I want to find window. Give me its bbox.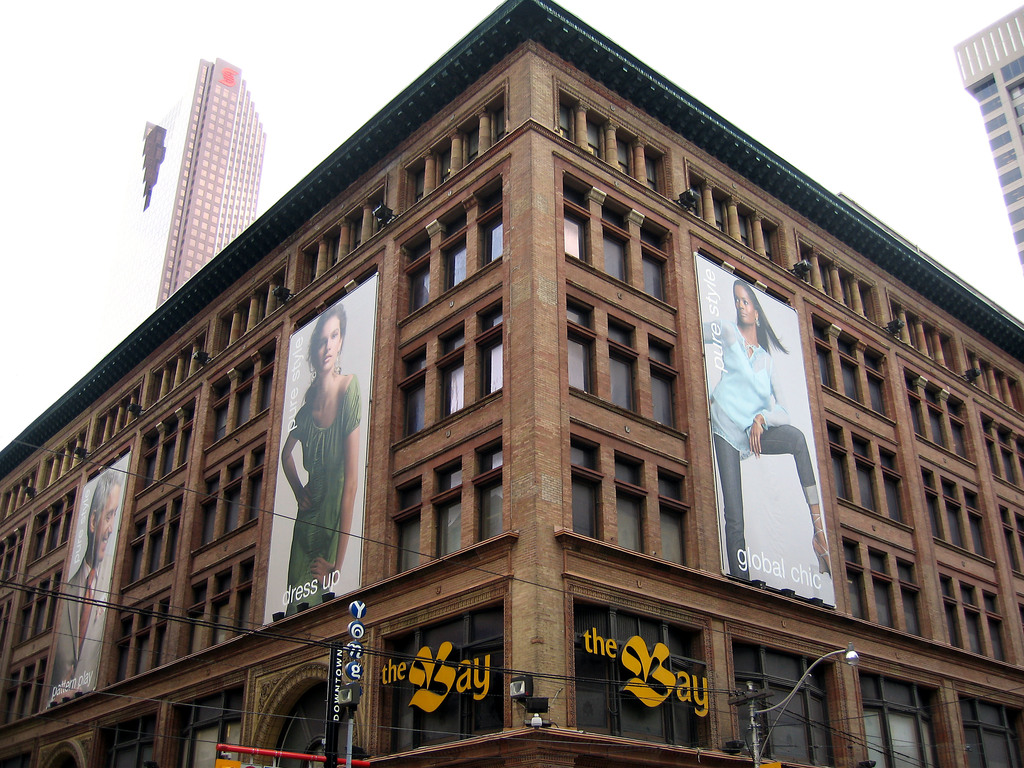
region(383, 607, 502, 754).
